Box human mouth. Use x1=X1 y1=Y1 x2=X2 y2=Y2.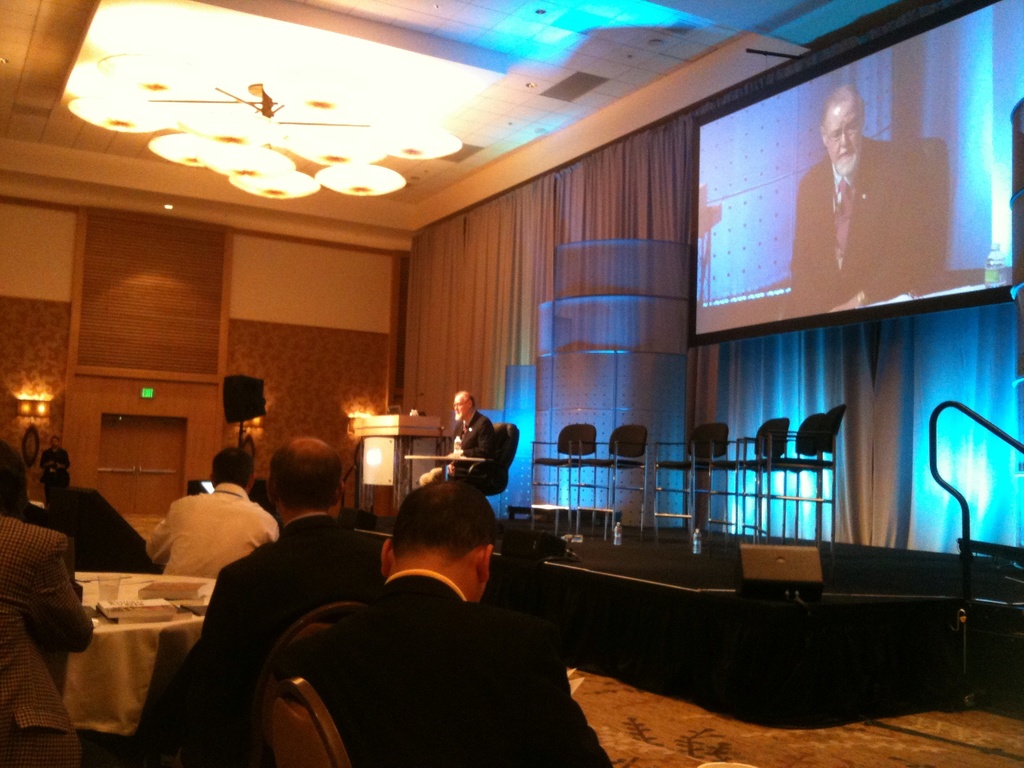
x1=835 y1=148 x2=853 y2=161.
